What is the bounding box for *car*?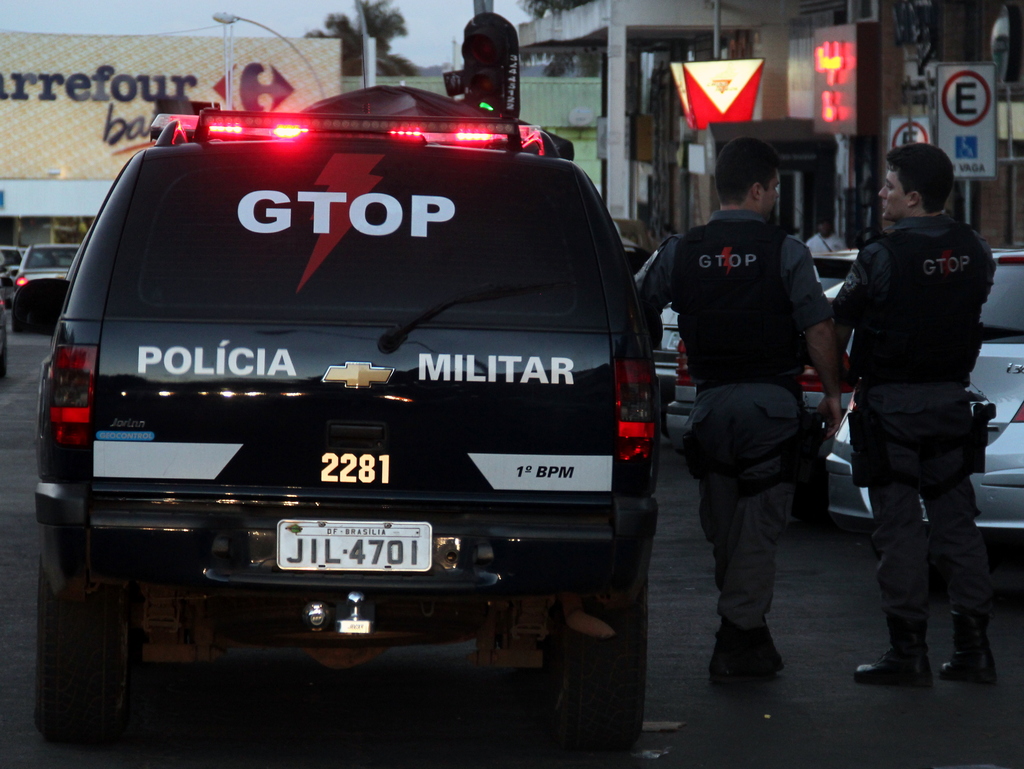
(660, 280, 848, 466).
